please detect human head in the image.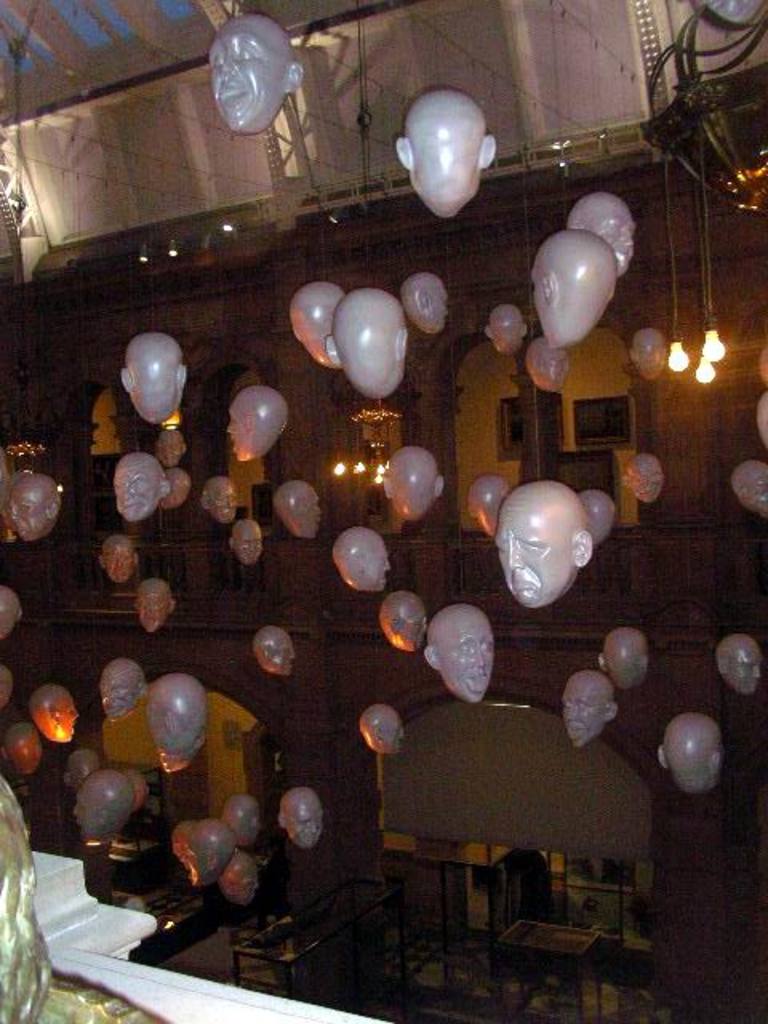
locate(726, 462, 766, 518).
